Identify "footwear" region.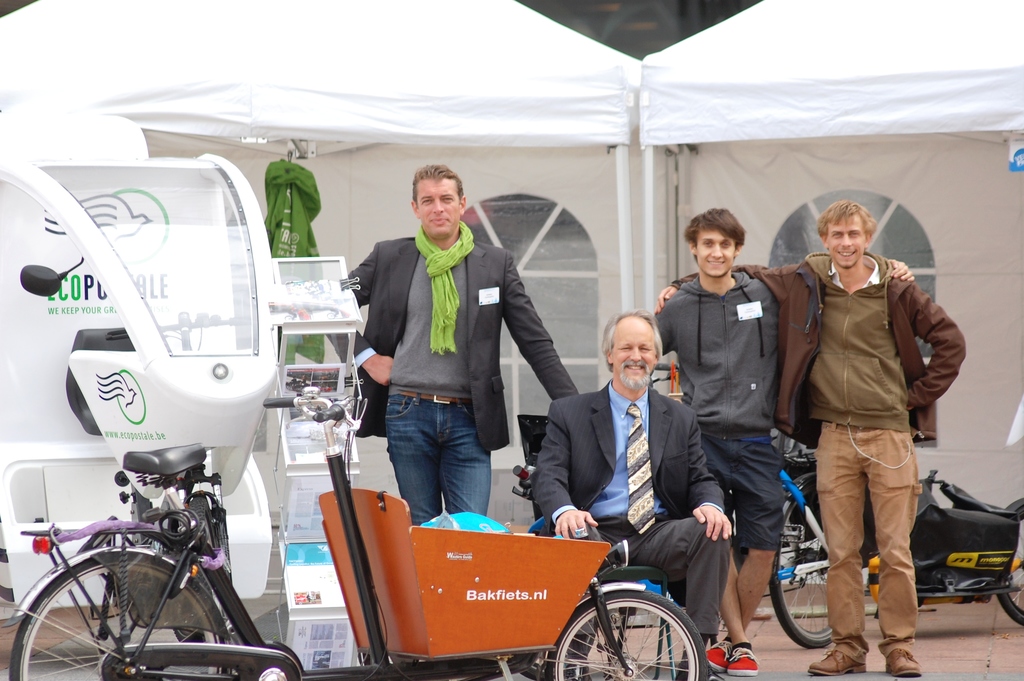
Region: x1=881 y1=646 x2=924 y2=680.
